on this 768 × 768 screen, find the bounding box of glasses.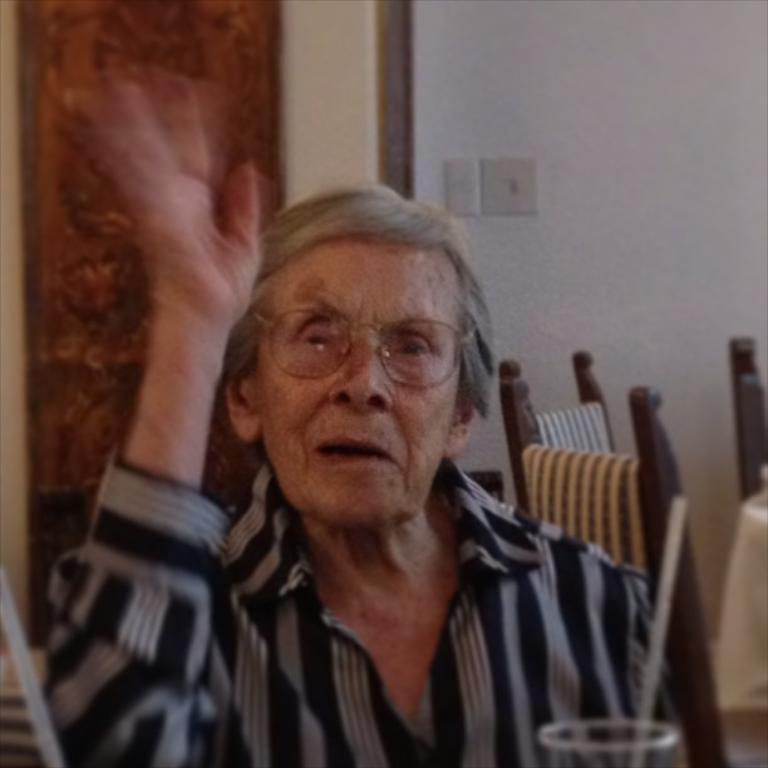
Bounding box: {"x1": 248, "y1": 307, "x2": 464, "y2": 393}.
